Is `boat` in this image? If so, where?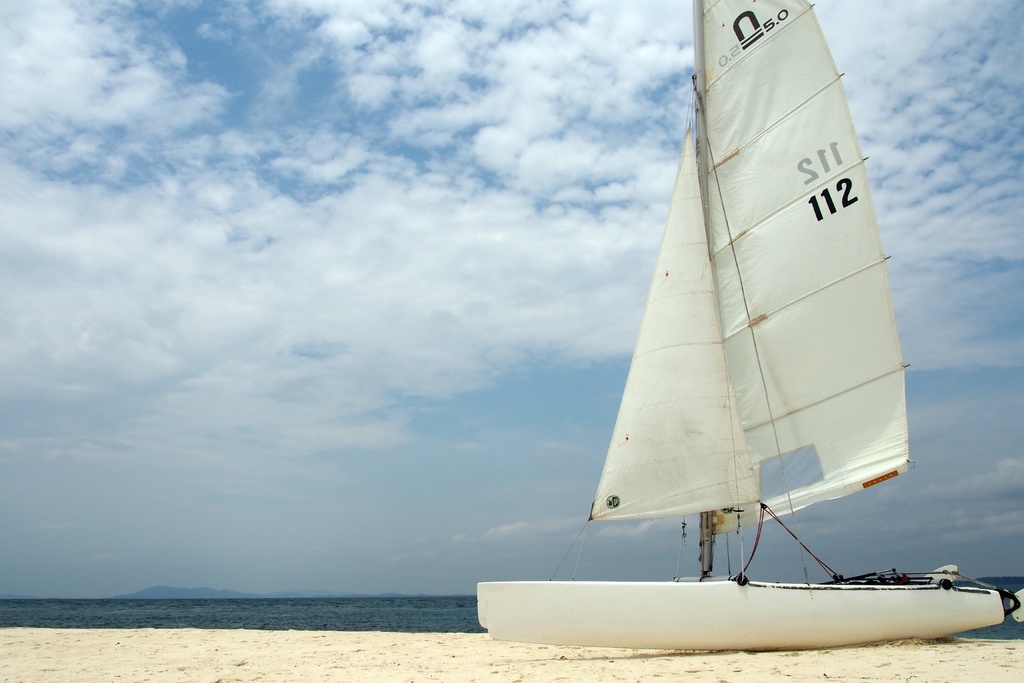
Yes, at 485/0/941/657.
